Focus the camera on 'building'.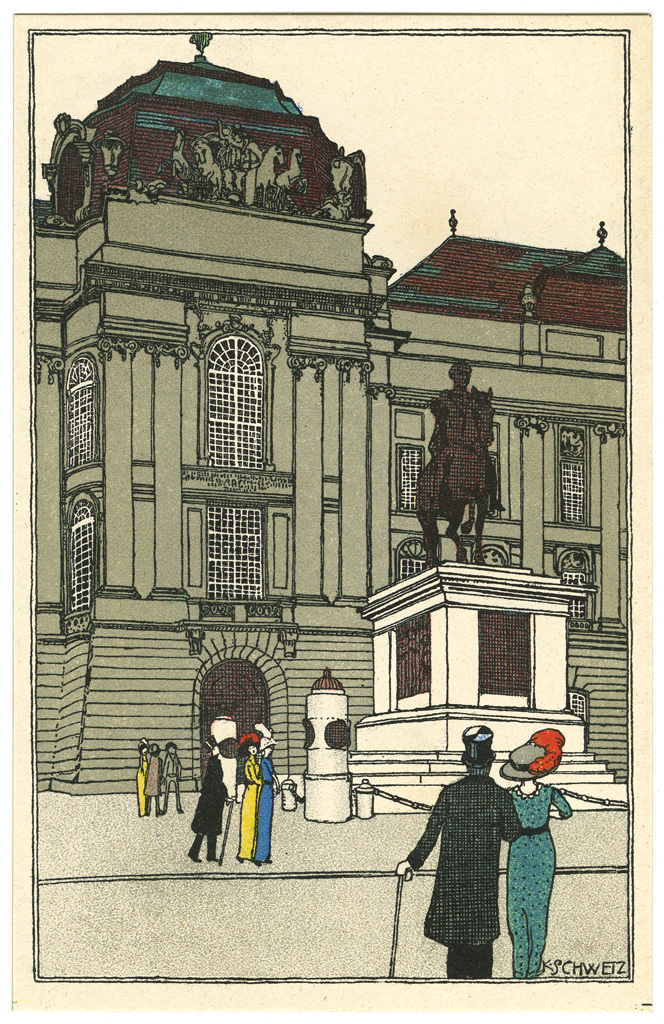
Focus region: locate(28, 34, 633, 800).
